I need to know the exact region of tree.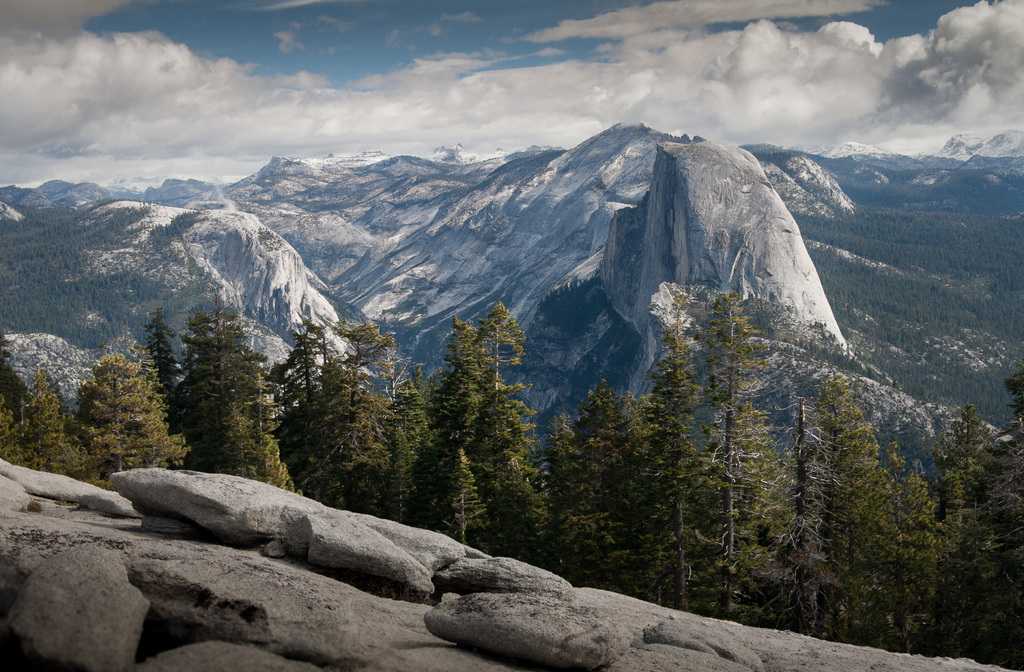
Region: region(24, 369, 92, 480).
